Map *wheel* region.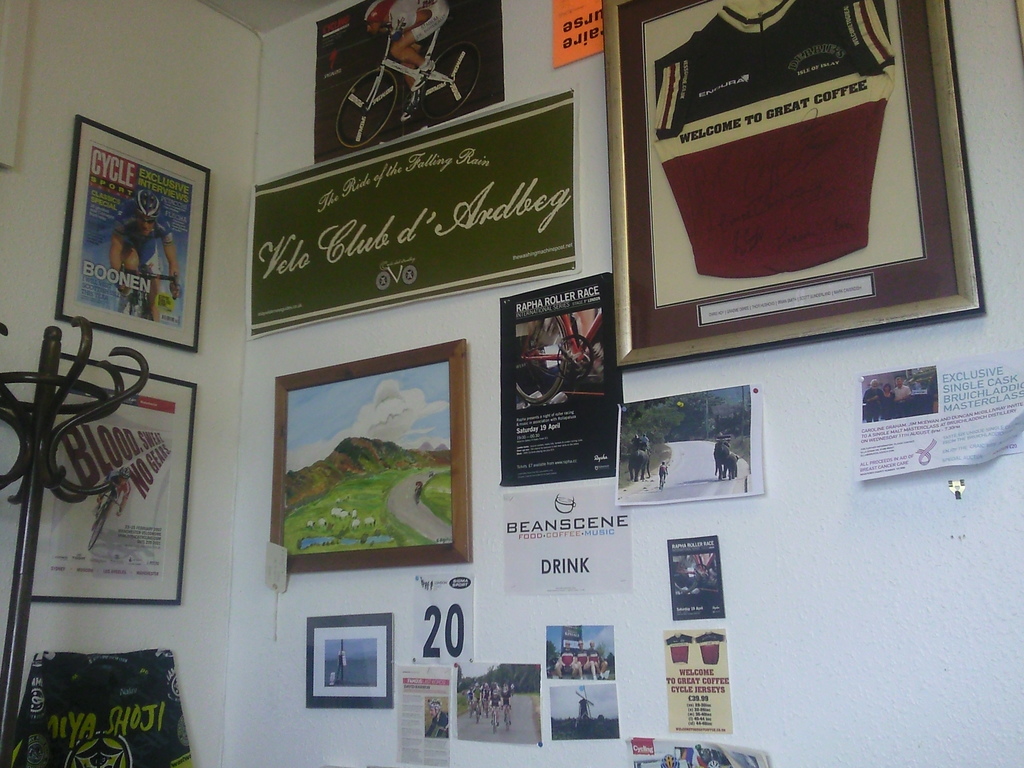
Mapped to rect(475, 703, 483, 725).
